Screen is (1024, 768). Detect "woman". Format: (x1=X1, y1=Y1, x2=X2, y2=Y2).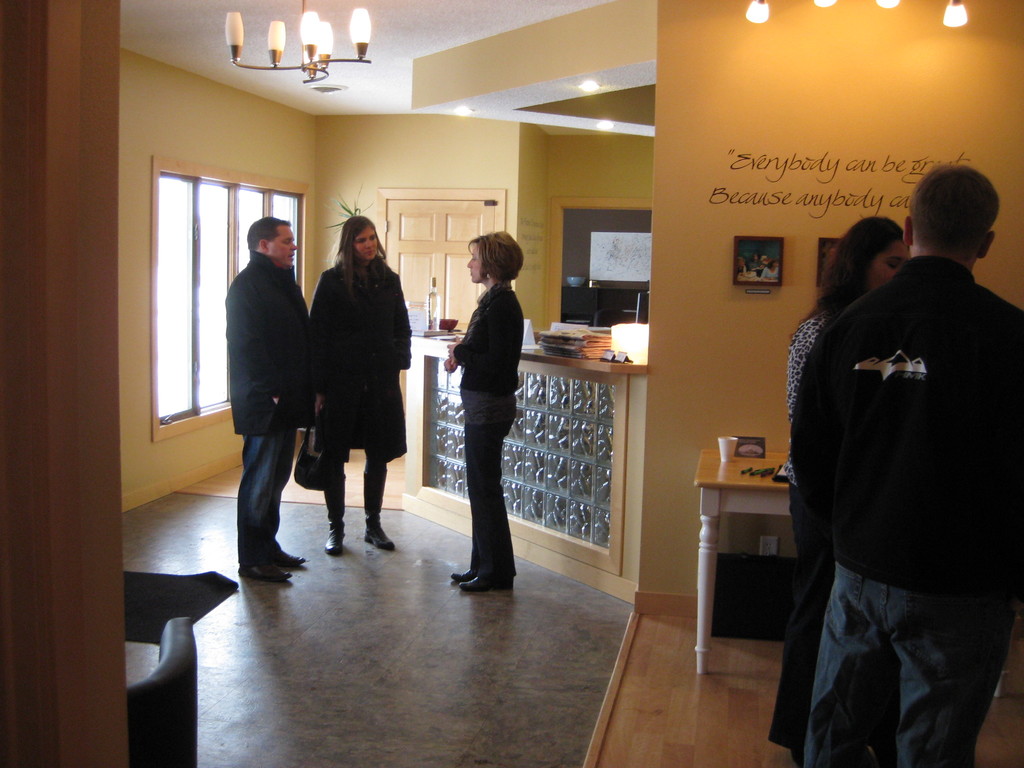
(x1=749, y1=256, x2=762, y2=269).
